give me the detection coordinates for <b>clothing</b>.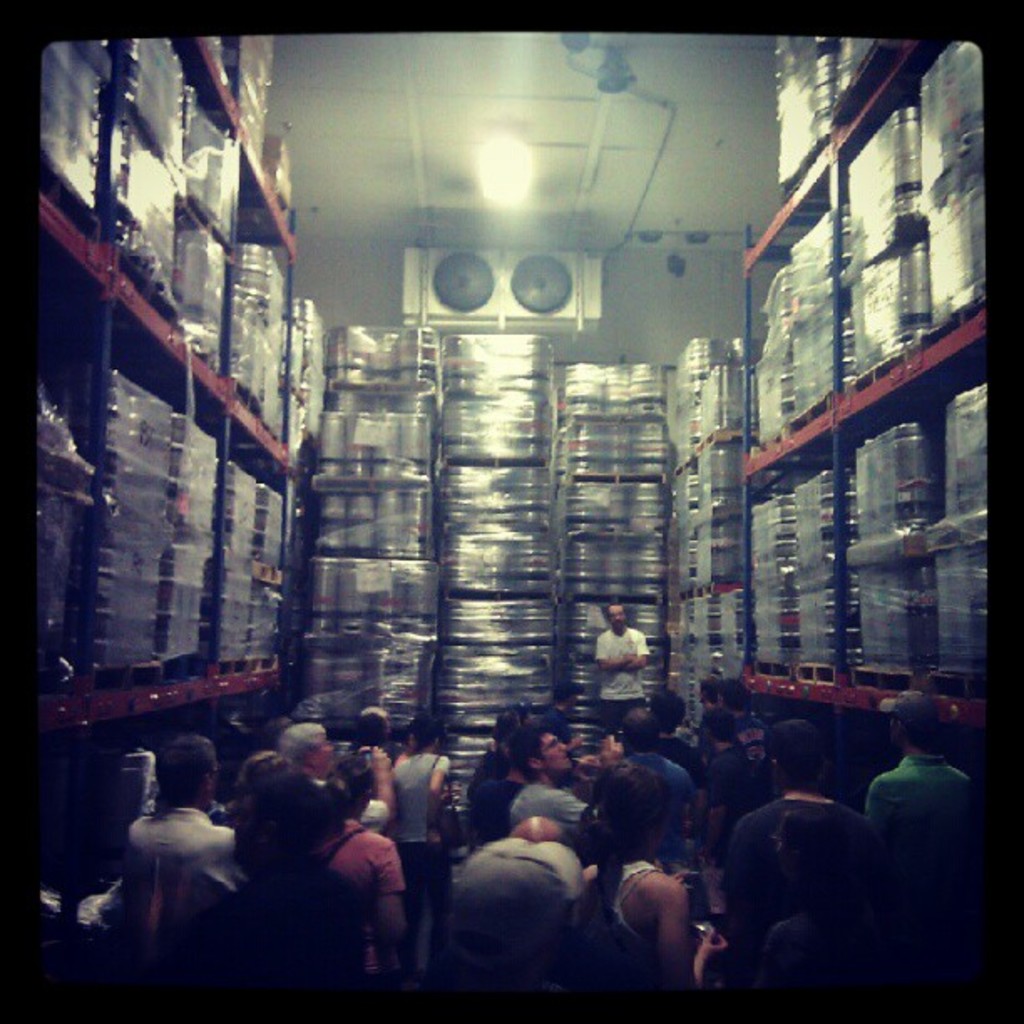
BBox(505, 781, 602, 840).
